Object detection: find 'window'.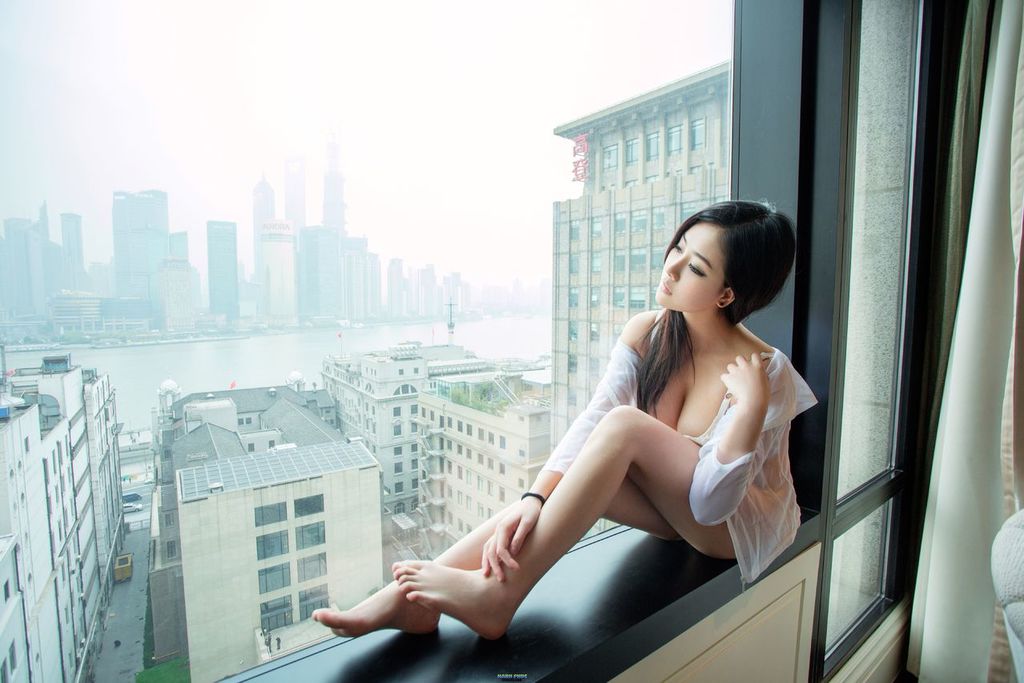
(392,406,404,417).
